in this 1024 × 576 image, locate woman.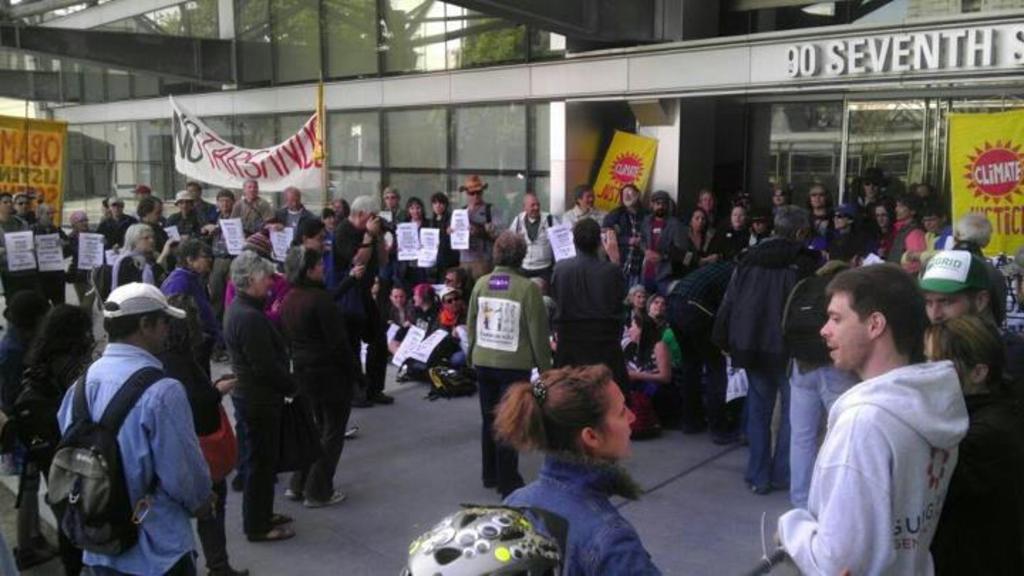
Bounding box: select_region(222, 249, 290, 543).
